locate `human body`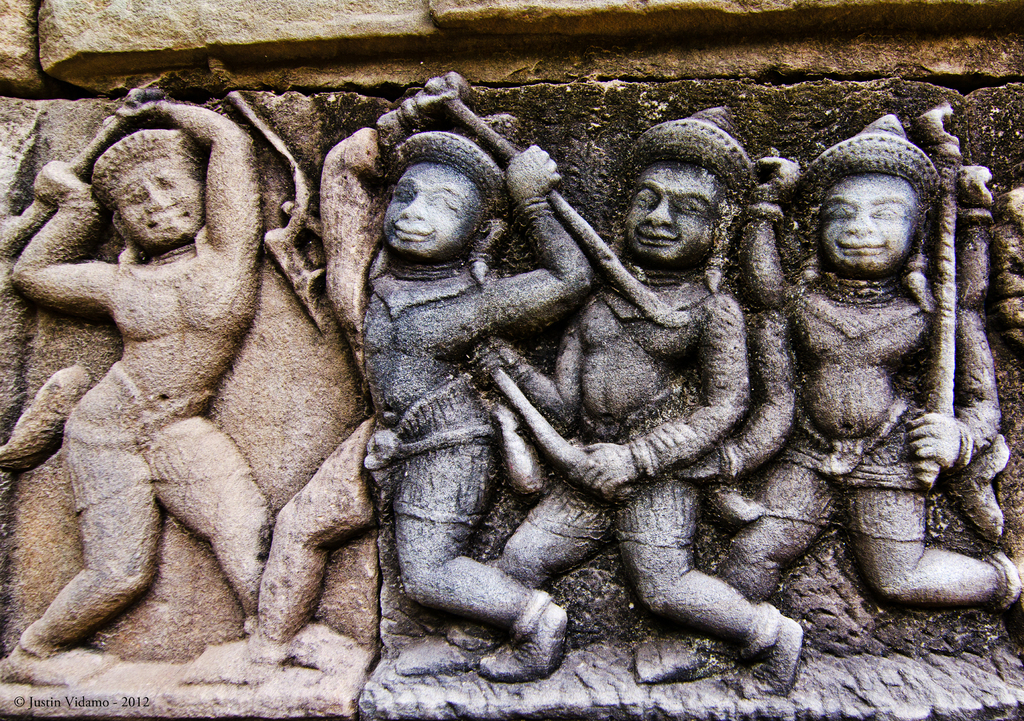
l=627, t=150, r=1023, b=686
